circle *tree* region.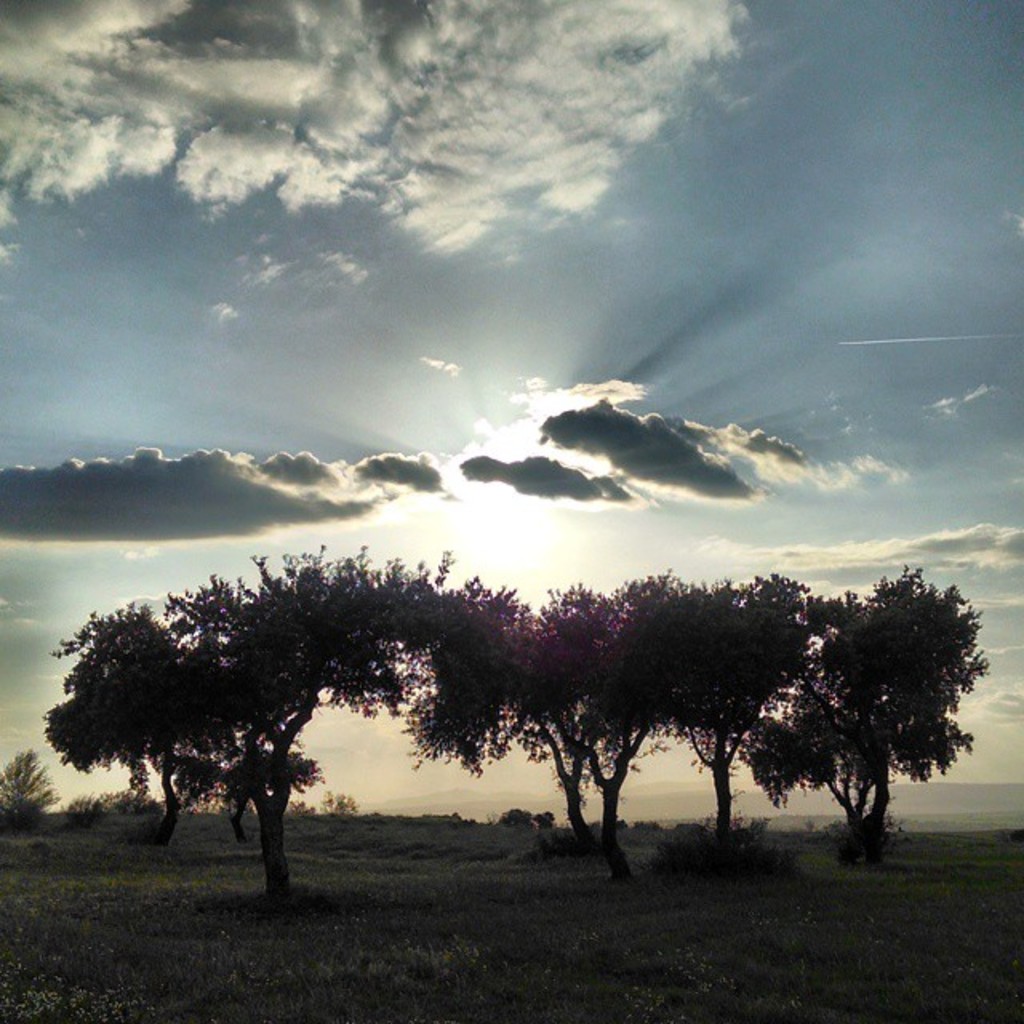
Region: 165,736,325,840.
